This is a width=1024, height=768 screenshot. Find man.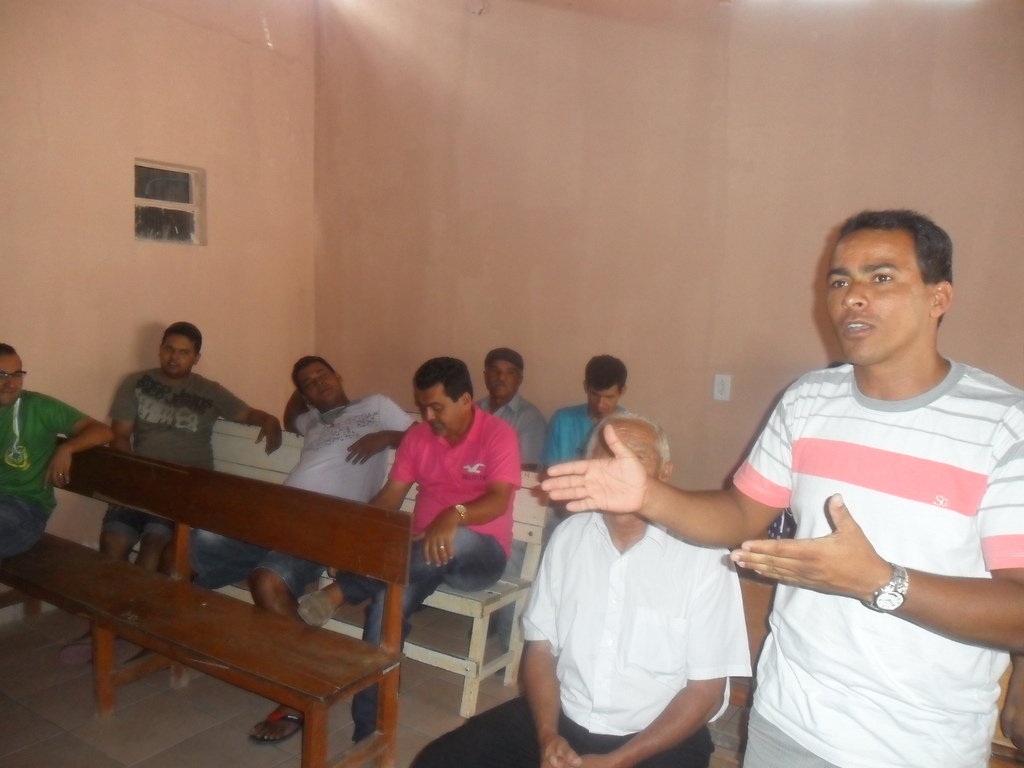
Bounding box: rect(297, 355, 525, 753).
